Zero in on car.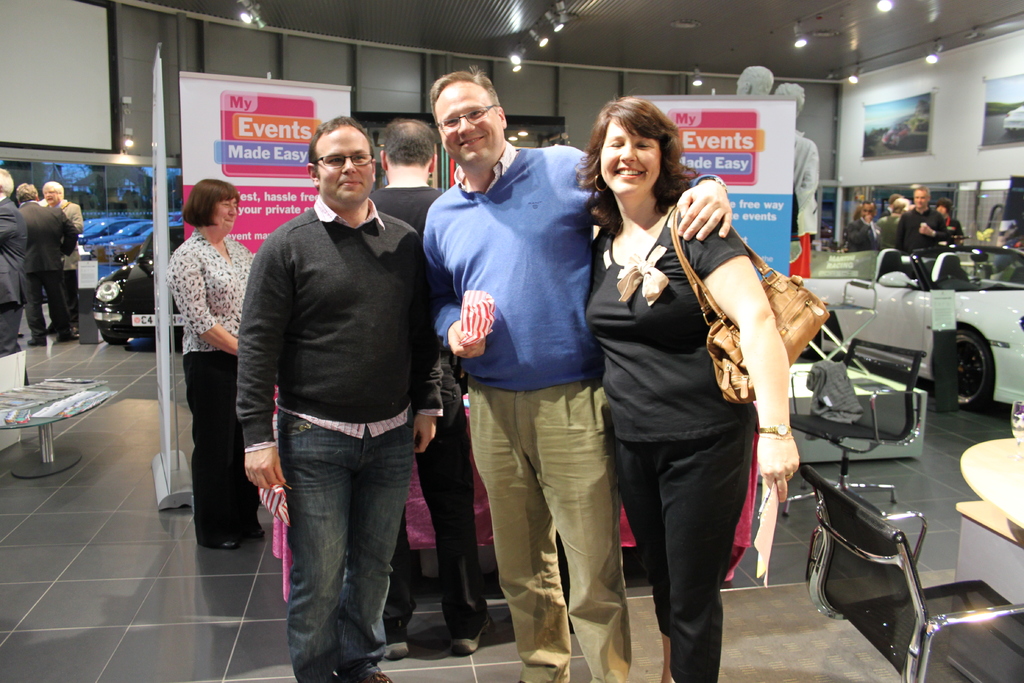
Zeroed in: x1=787 y1=231 x2=1023 y2=419.
